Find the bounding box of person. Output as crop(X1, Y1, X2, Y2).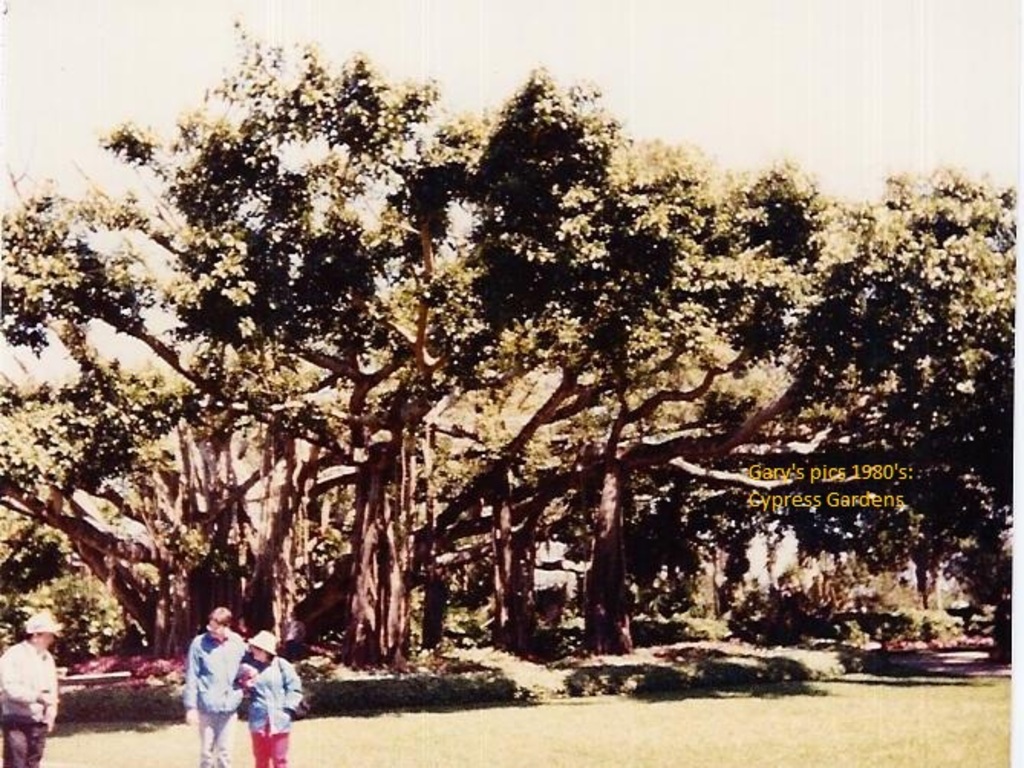
crop(184, 618, 268, 767).
